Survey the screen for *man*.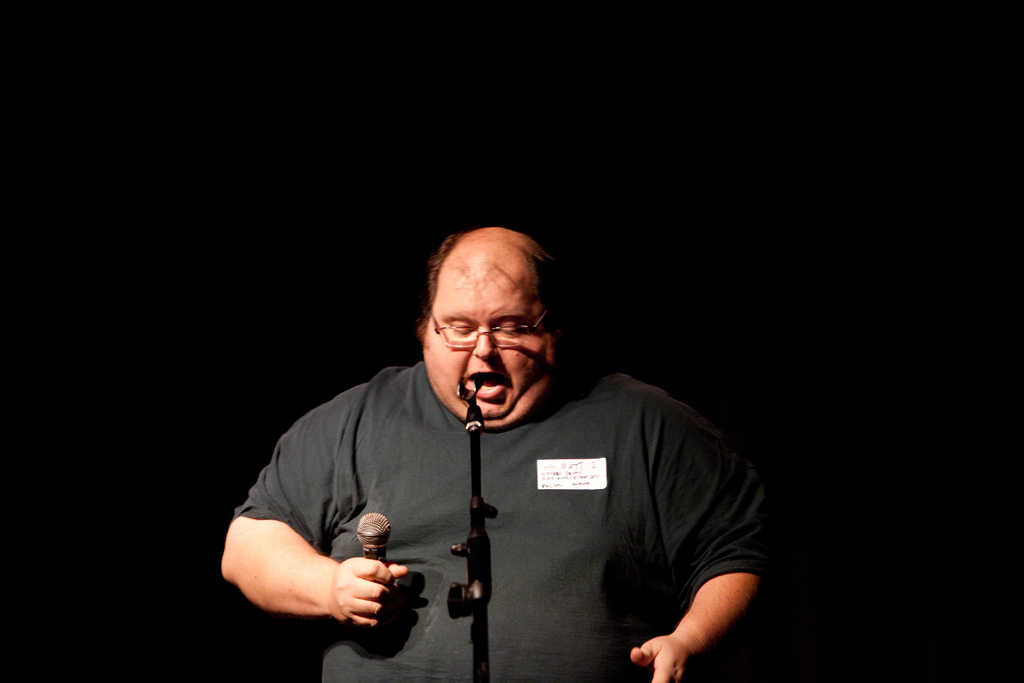
Survey found: crop(213, 212, 781, 670).
